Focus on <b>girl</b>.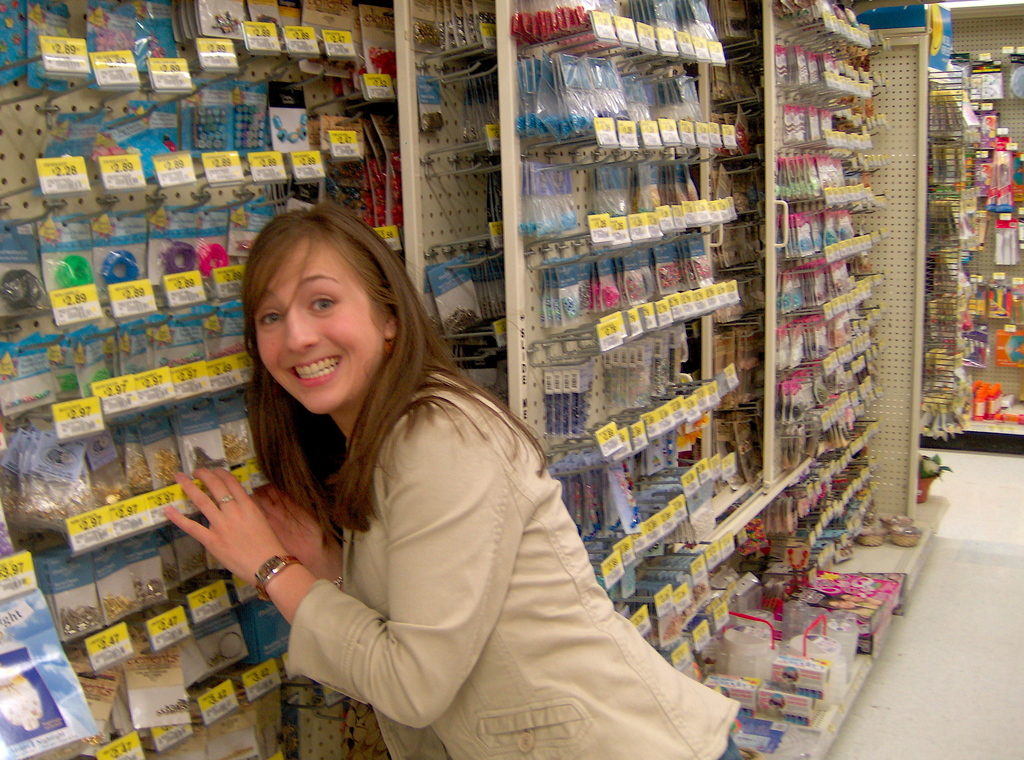
Focused at 163/201/744/759.
